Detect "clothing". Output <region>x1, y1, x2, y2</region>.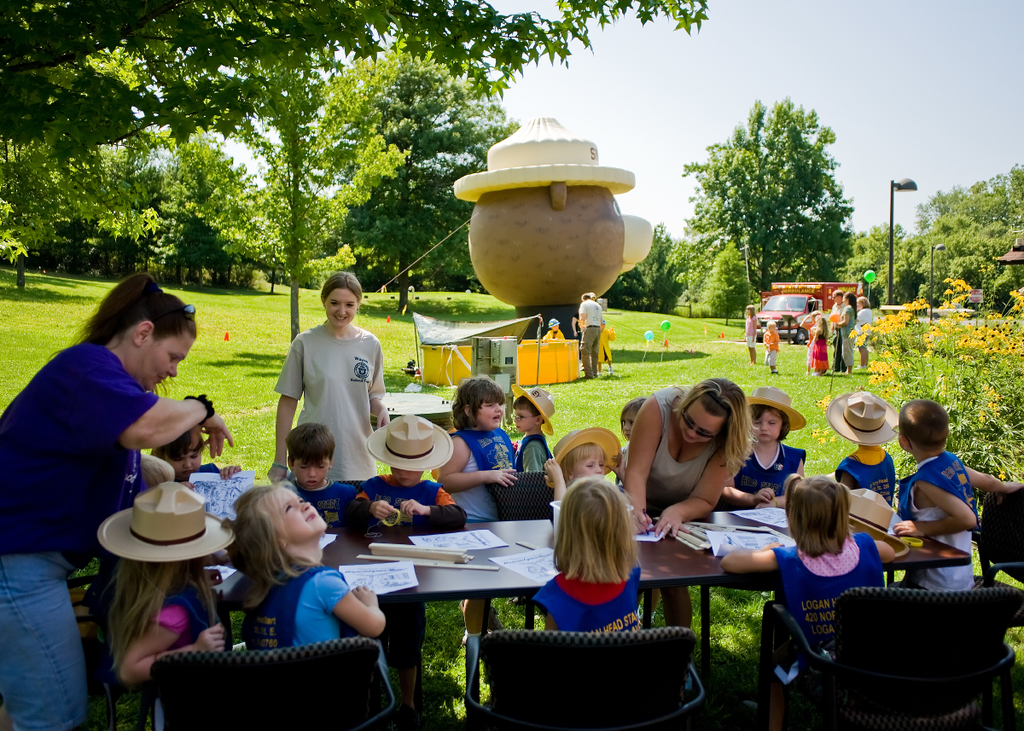
<region>808, 326, 839, 380</region>.
